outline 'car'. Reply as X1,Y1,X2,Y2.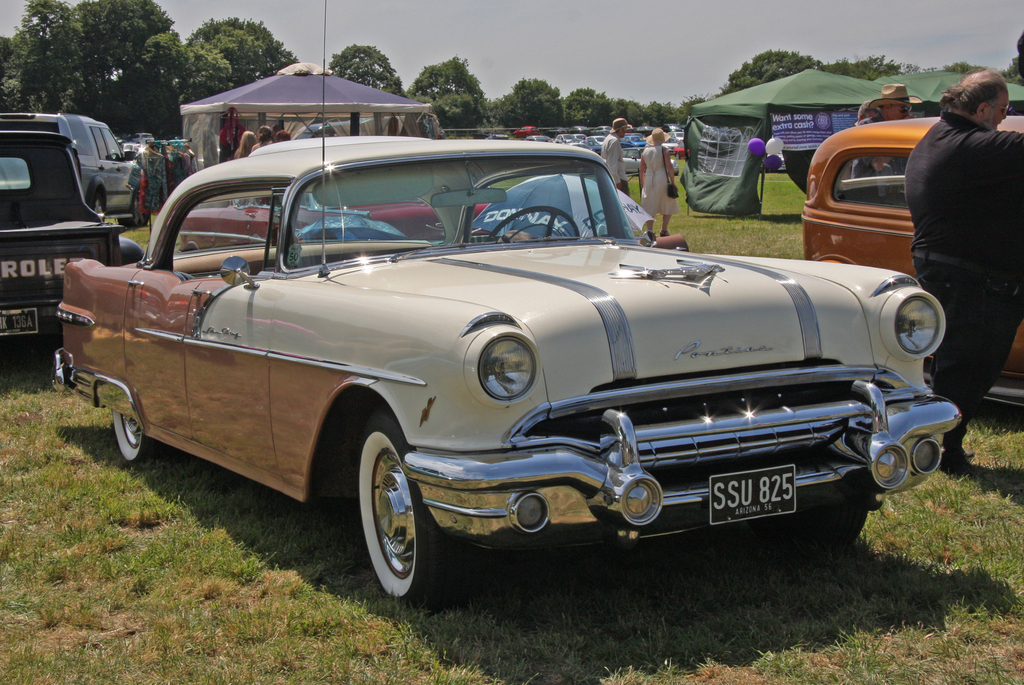
1,127,136,353.
